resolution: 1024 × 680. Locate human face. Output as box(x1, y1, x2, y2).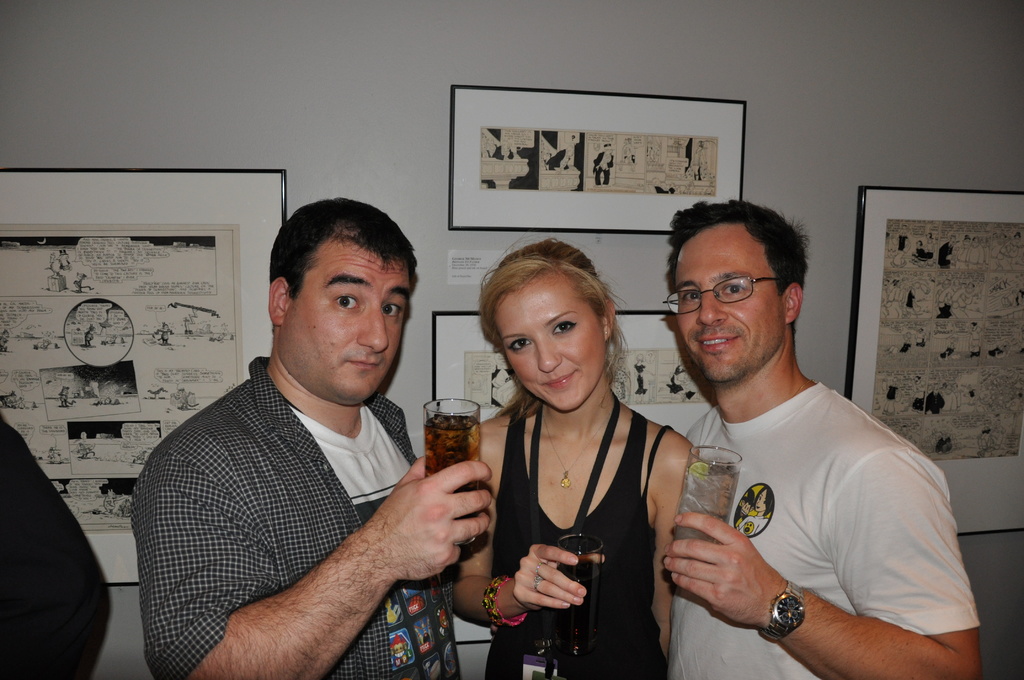
box(285, 240, 409, 401).
